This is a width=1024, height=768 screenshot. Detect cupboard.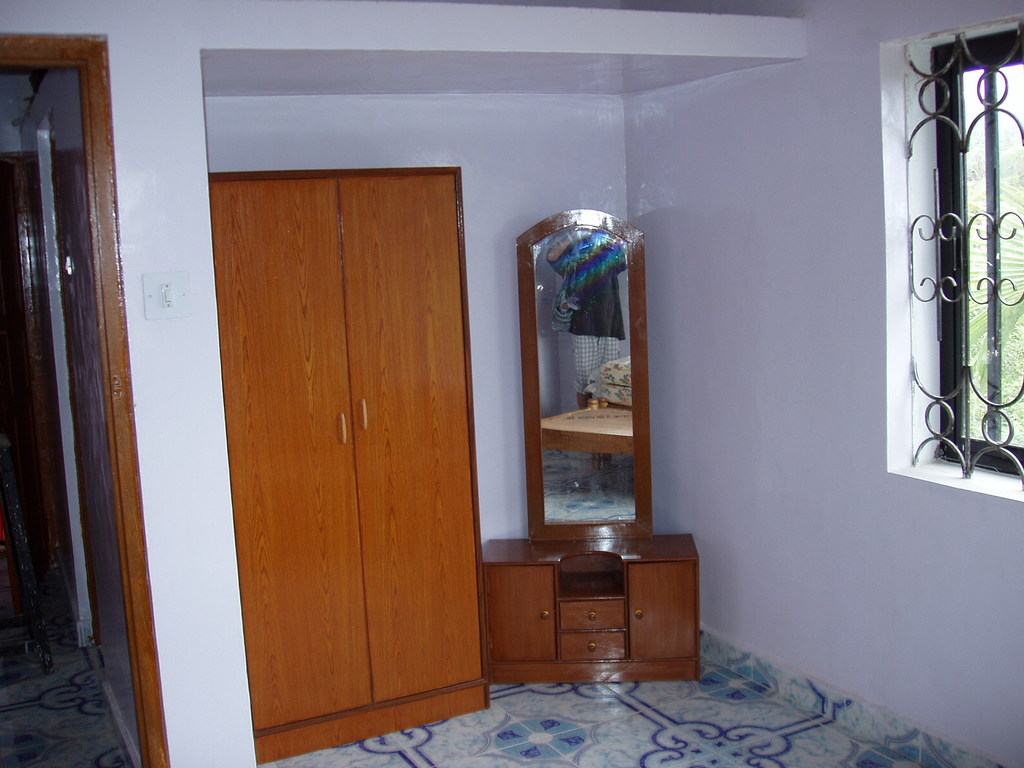
region(493, 216, 689, 644).
